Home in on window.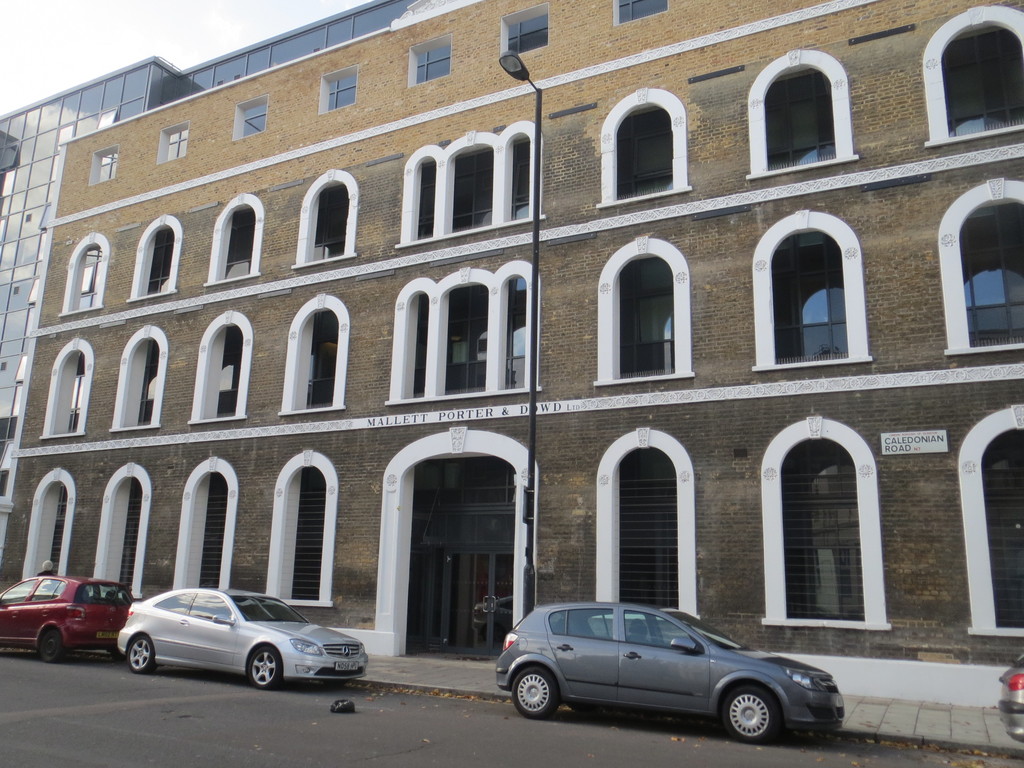
Homed in at 314/185/346/258.
